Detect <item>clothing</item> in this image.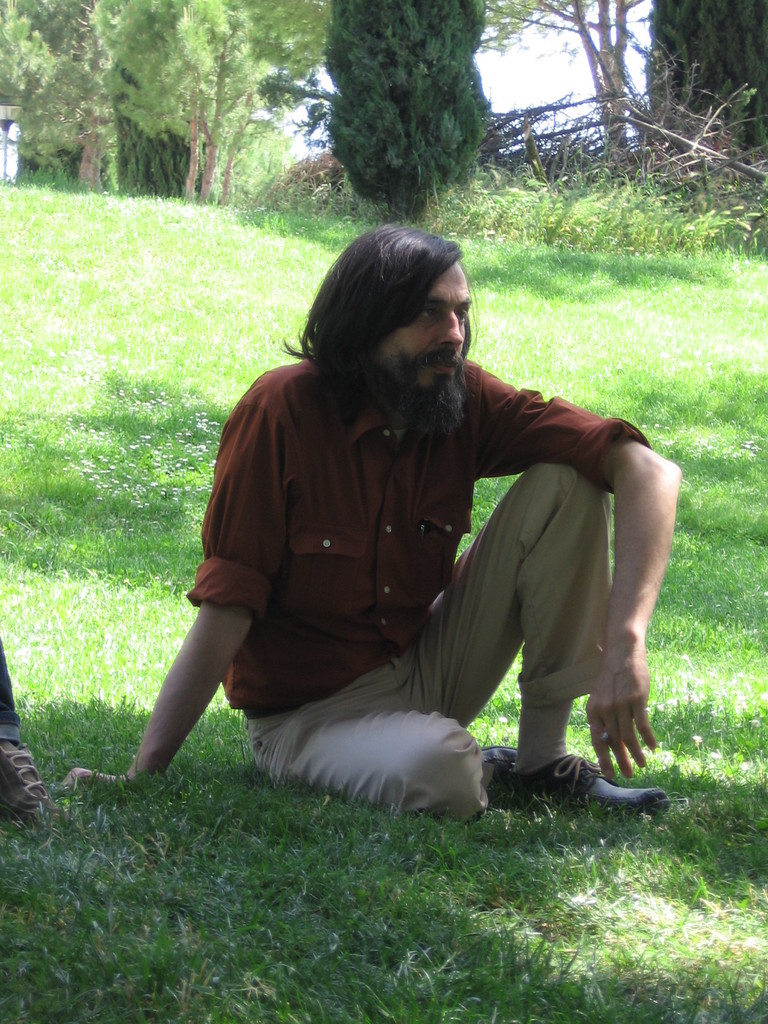
Detection: region(186, 358, 653, 824).
